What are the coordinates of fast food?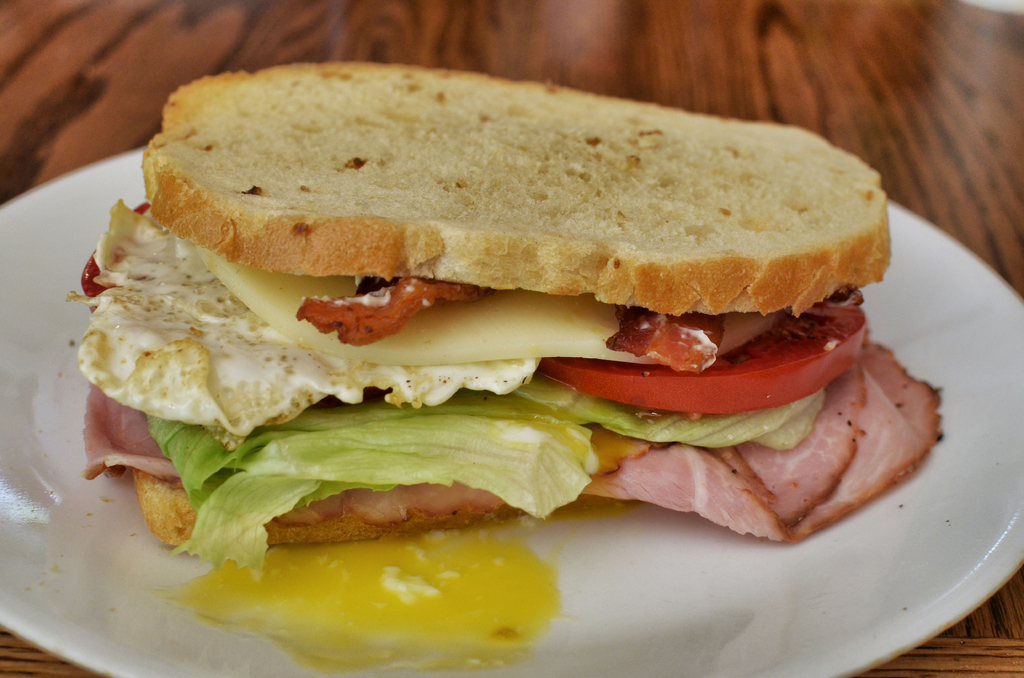
[53, 36, 937, 586].
